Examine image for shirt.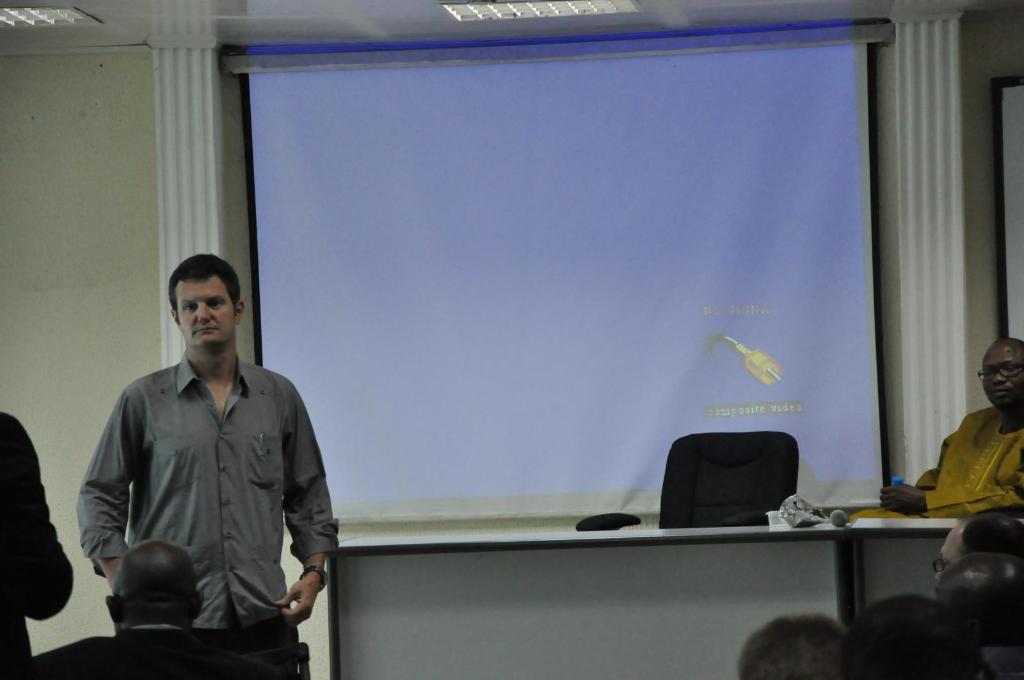
Examination result: [74, 354, 342, 634].
